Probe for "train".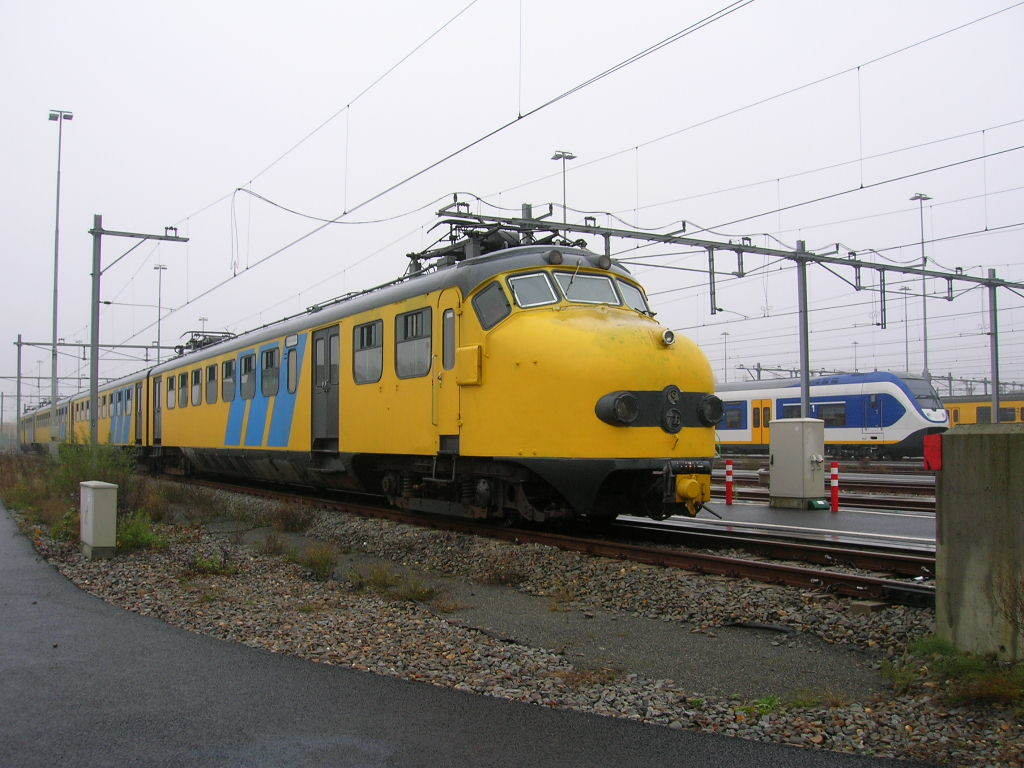
Probe result: {"left": 15, "top": 203, "right": 720, "bottom": 524}.
